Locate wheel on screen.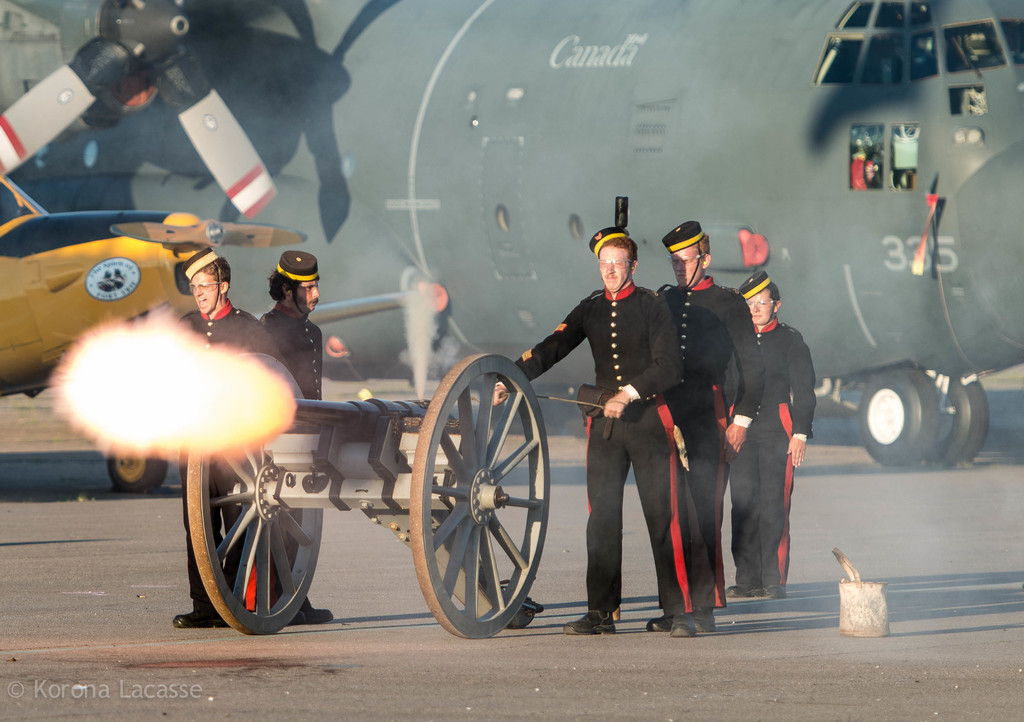
On screen at bbox=(187, 352, 322, 637).
